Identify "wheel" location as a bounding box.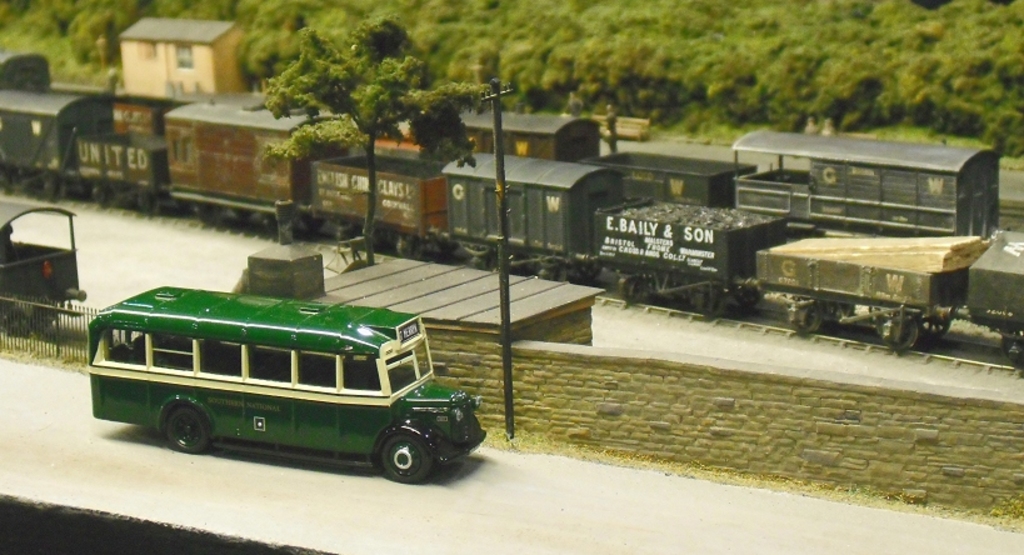
<bbox>619, 278, 656, 305</bbox>.
